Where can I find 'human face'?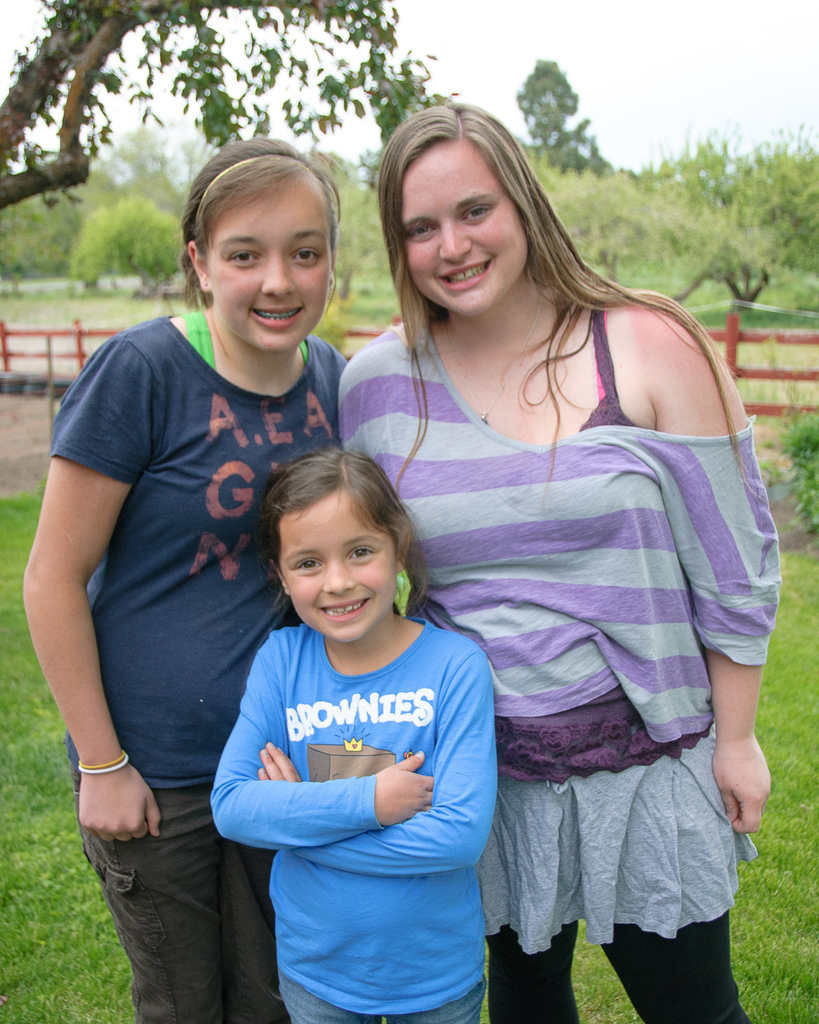
You can find it at x1=201, y1=173, x2=340, y2=349.
